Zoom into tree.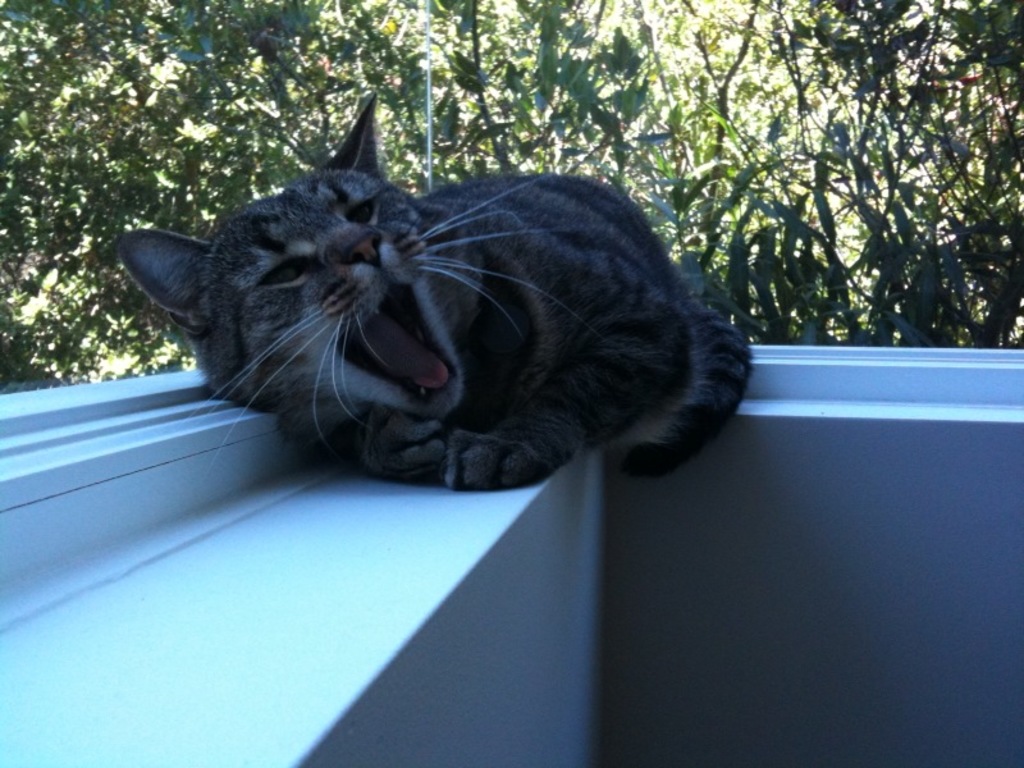
Zoom target: 0, 0, 1023, 402.
